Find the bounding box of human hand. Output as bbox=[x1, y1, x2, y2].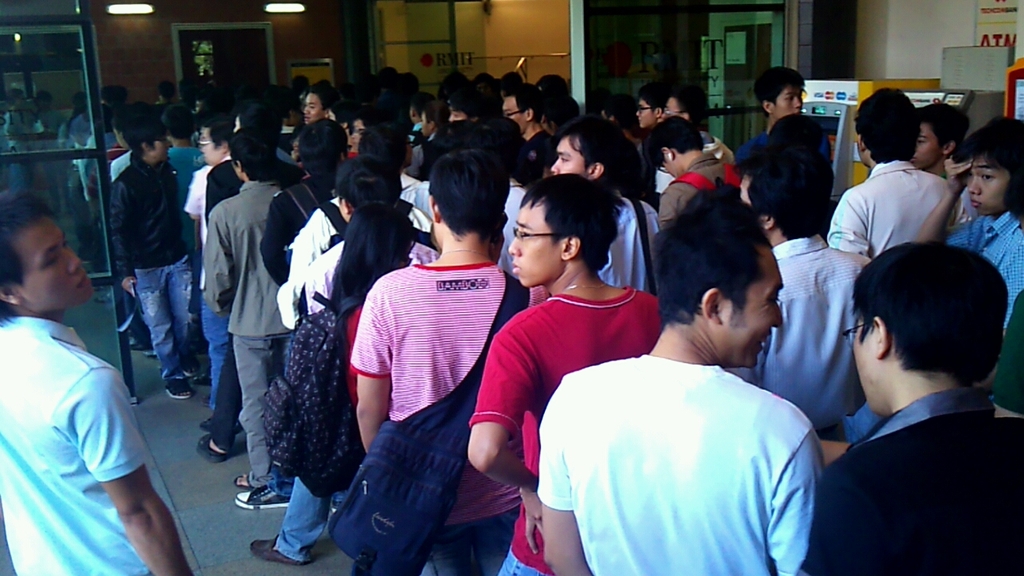
bbox=[527, 482, 543, 551].
